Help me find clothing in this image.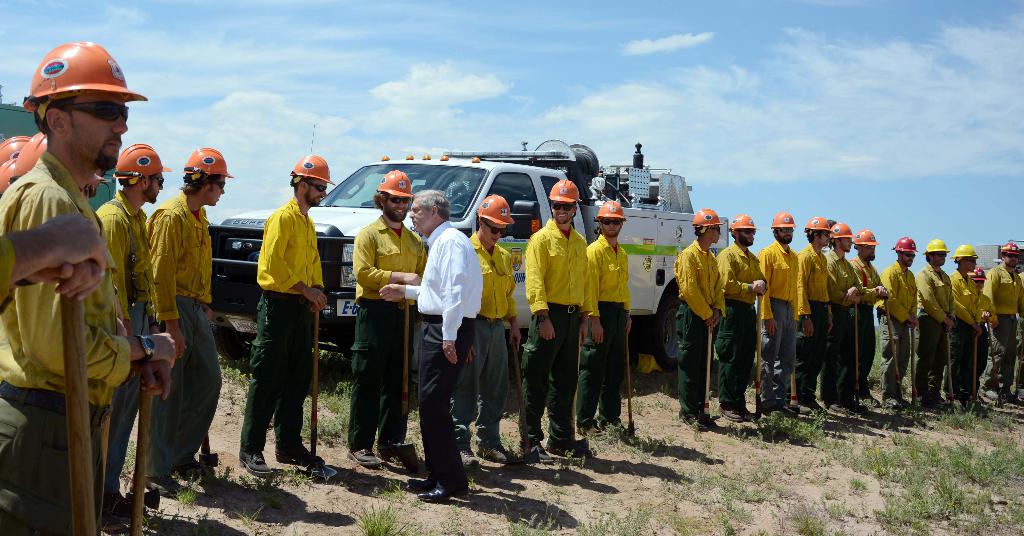
Found it: {"x1": 797, "y1": 245, "x2": 831, "y2": 399}.
